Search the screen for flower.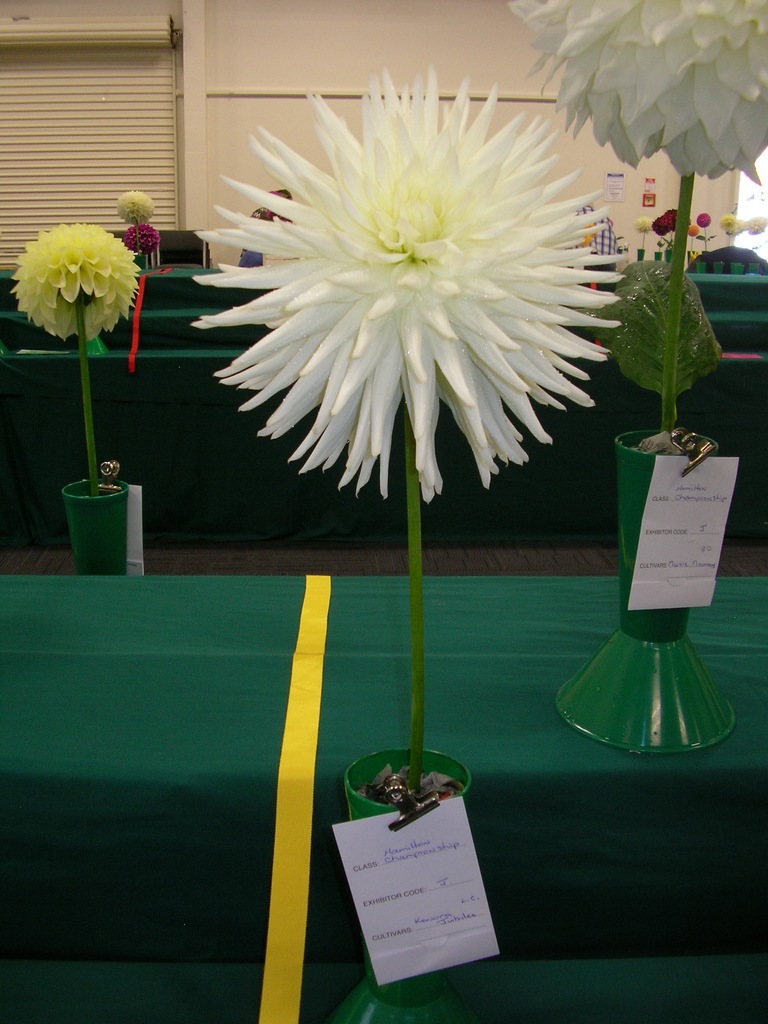
Found at select_region(504, 0, 767, 179).
